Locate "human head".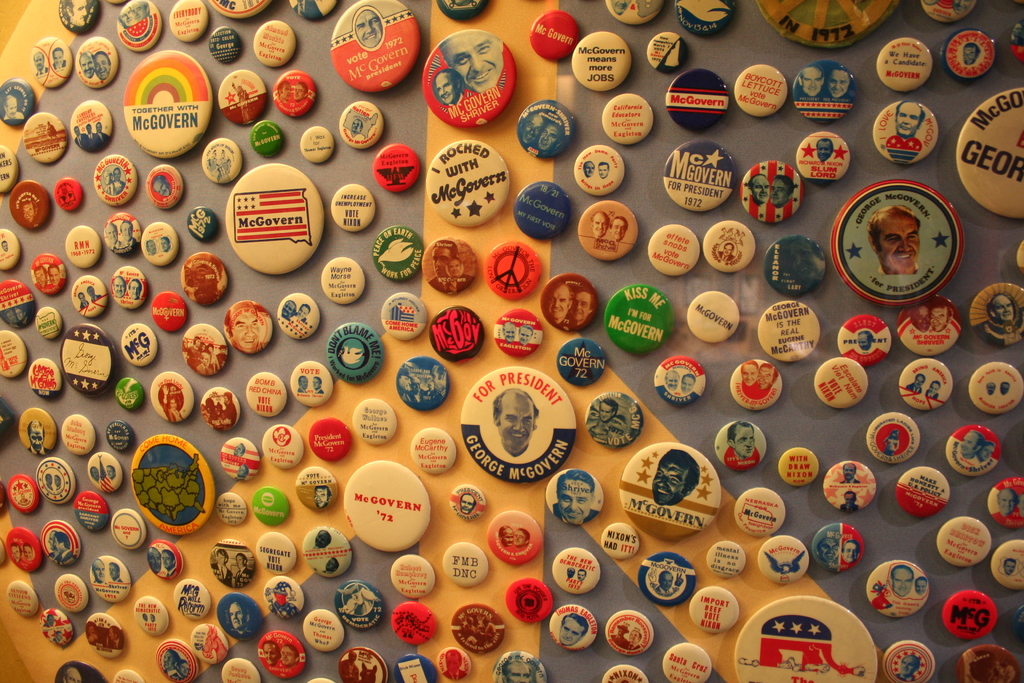
Bounding box: bbox=[860, 331, 878, 350].
